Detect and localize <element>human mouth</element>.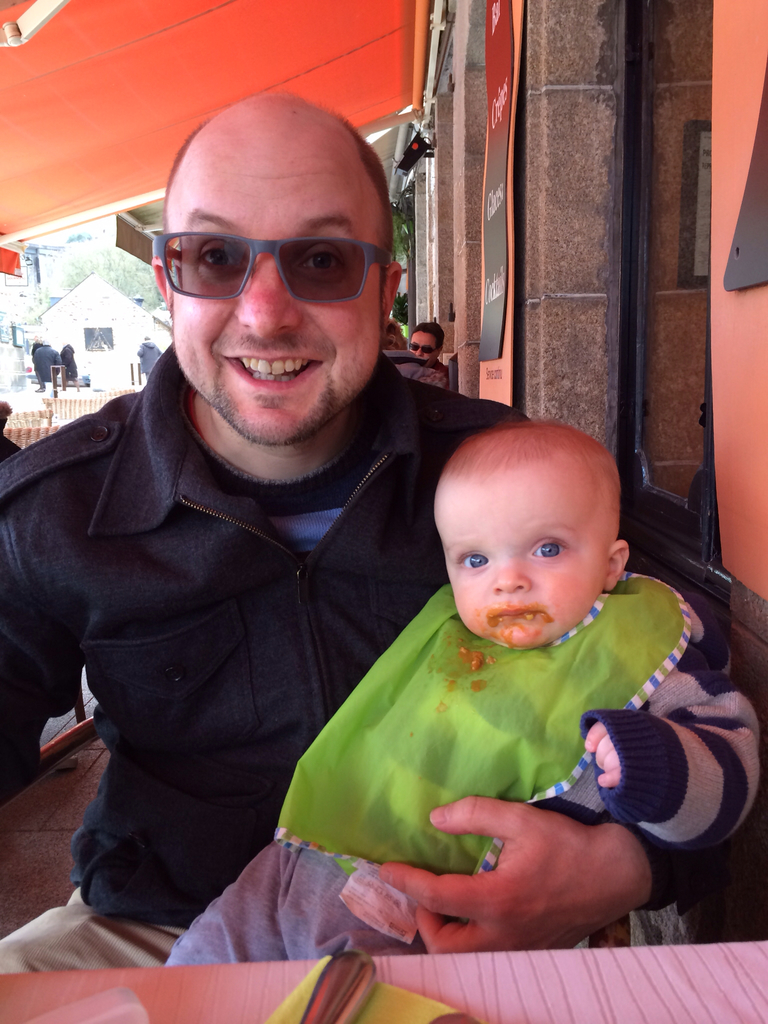
Localized at 492:600:543:629.
